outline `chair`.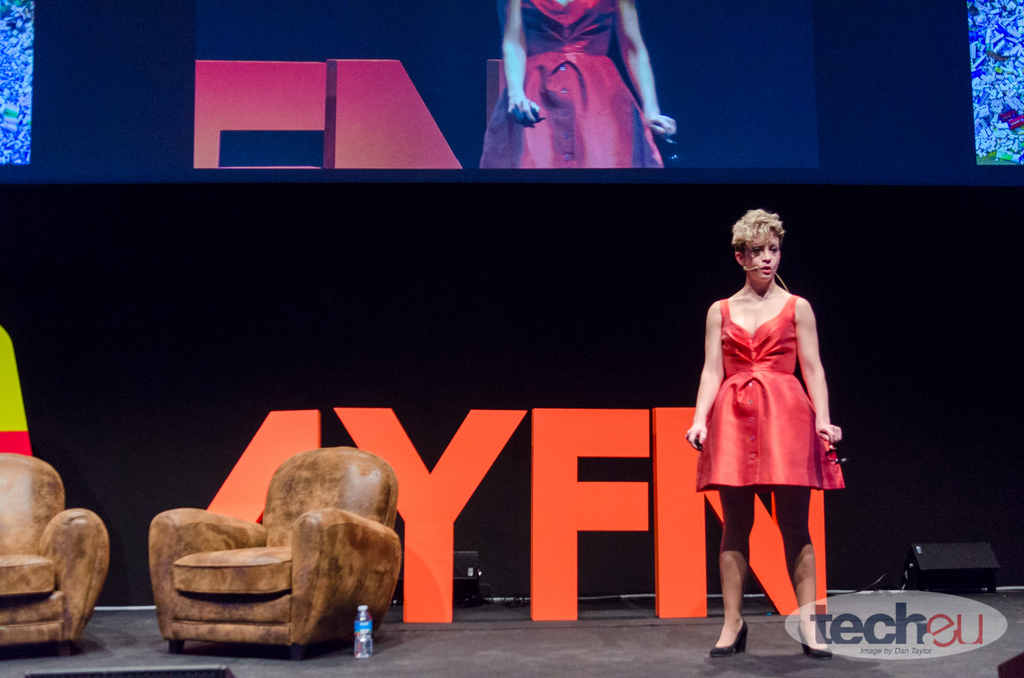
Outline: {"left": 0, "top": 452, "right": 112, "bottom": 658}.
